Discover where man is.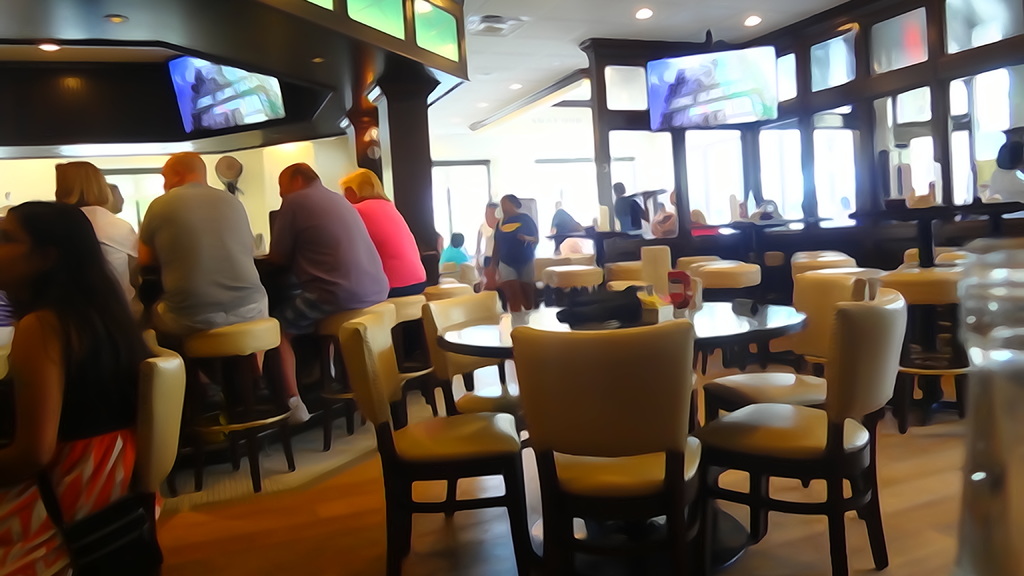
Discovered at 491 191 538 316.
